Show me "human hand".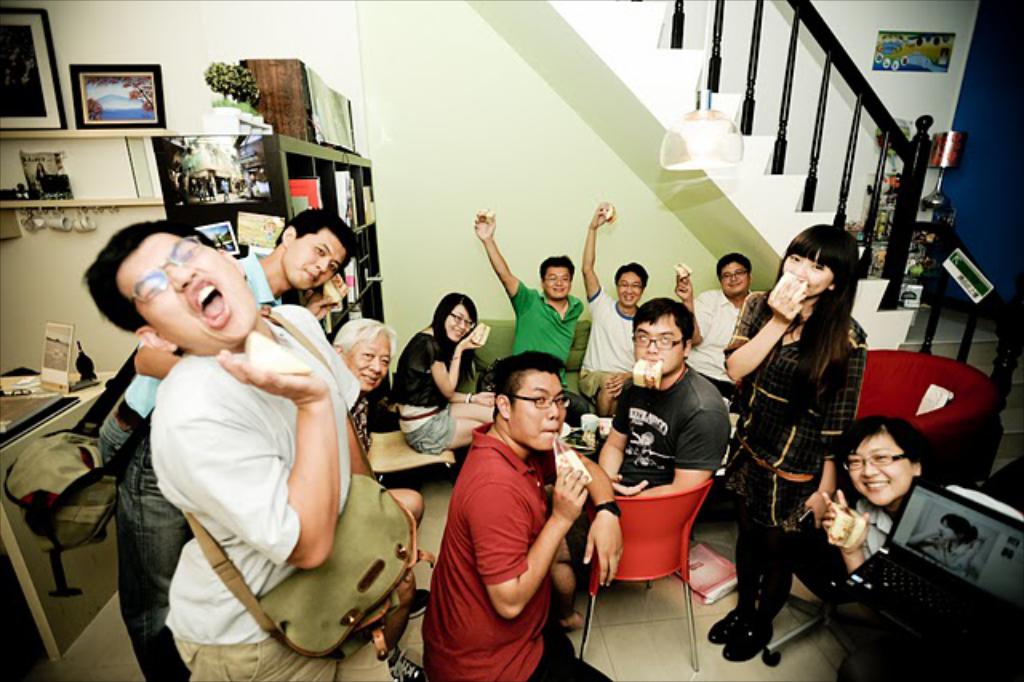
"human hand" is here: Rect(469, 387, 499, 410).
